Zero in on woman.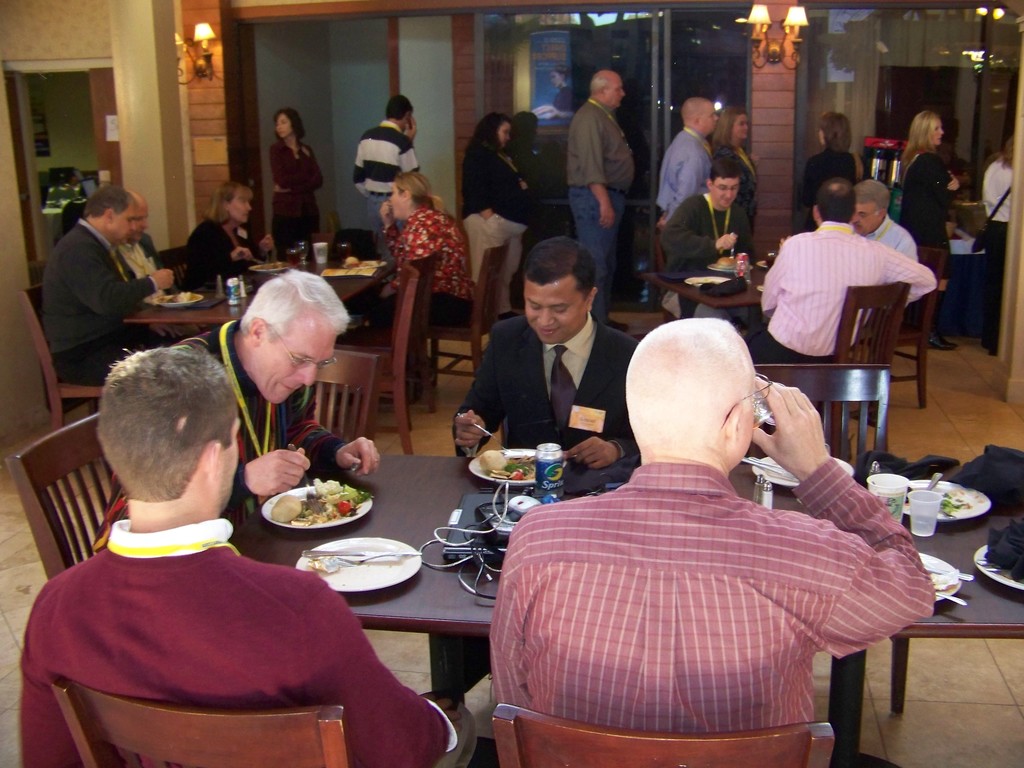
Zeroed in: (x1=705, y1=103, x2=759, y2=241).
